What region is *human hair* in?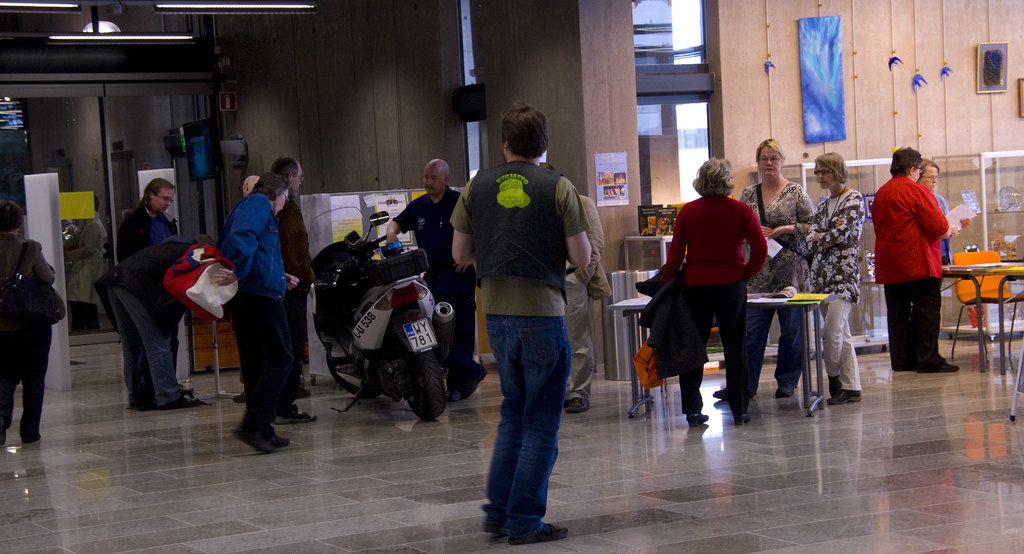
888,145,927,177.
